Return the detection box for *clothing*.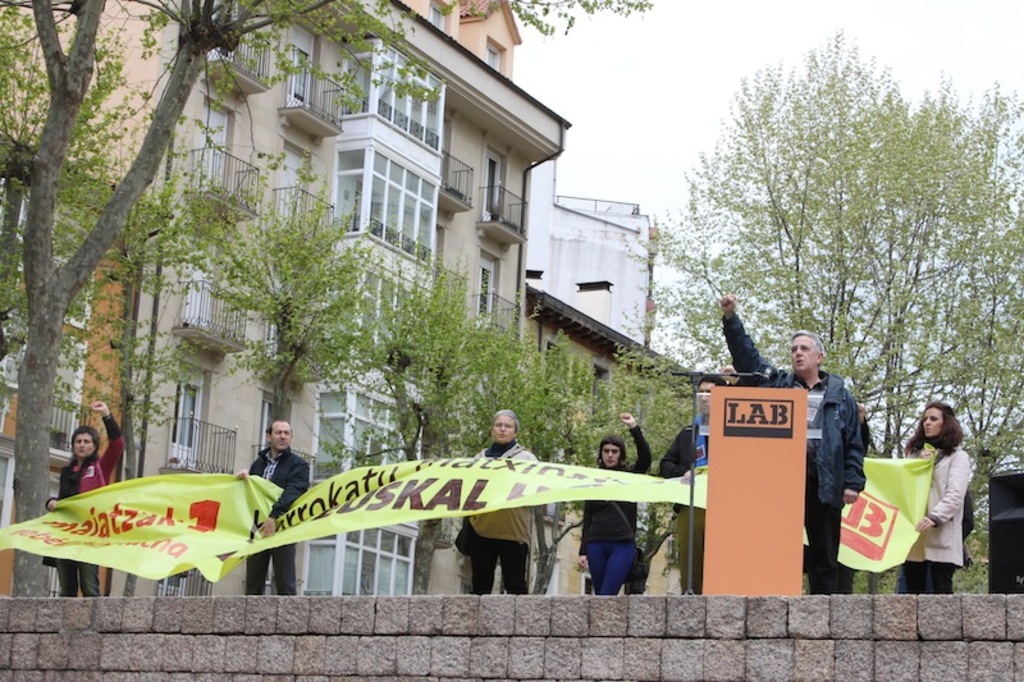
723/313/867/596.
